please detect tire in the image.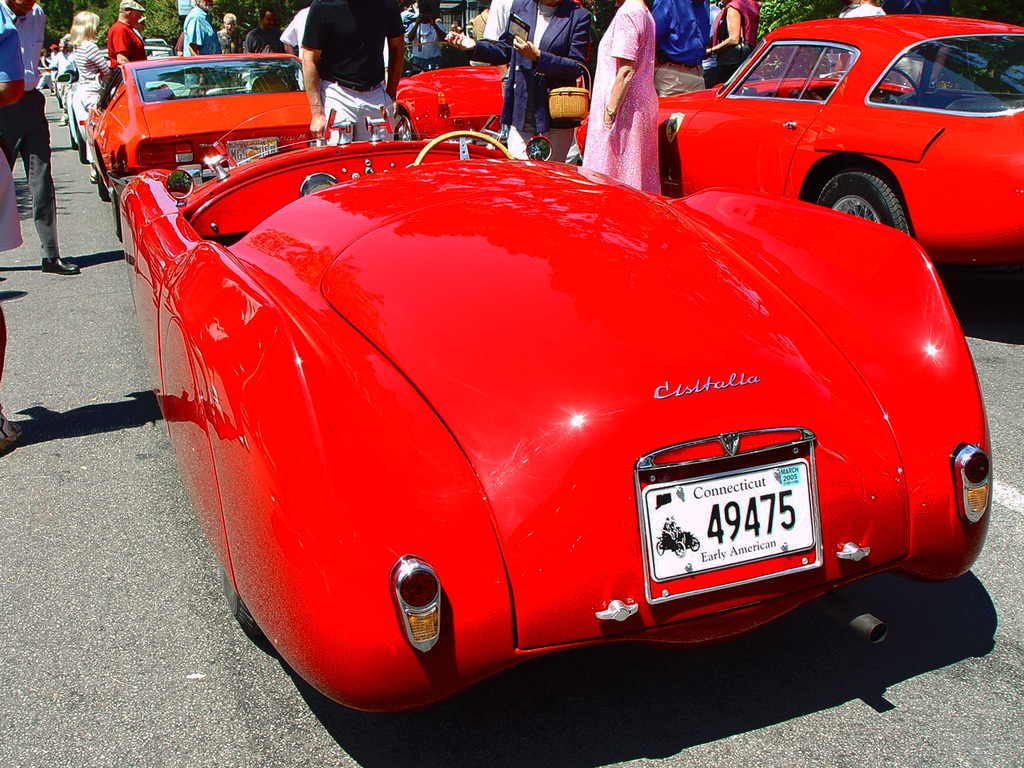
814,166,916,234.
